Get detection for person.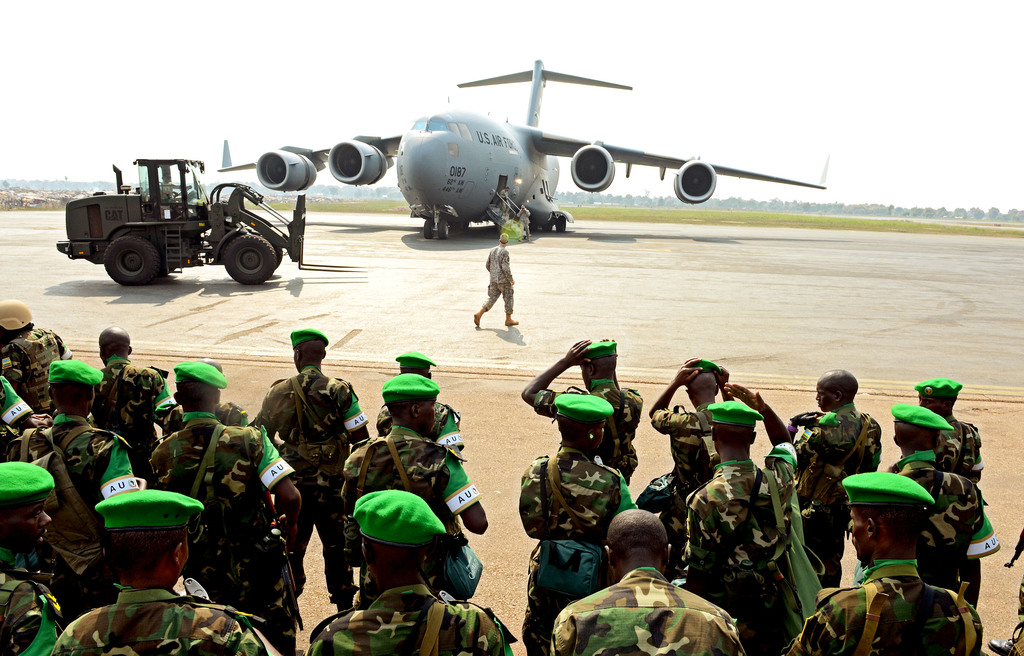
Detection: 978 511 1023 655.
